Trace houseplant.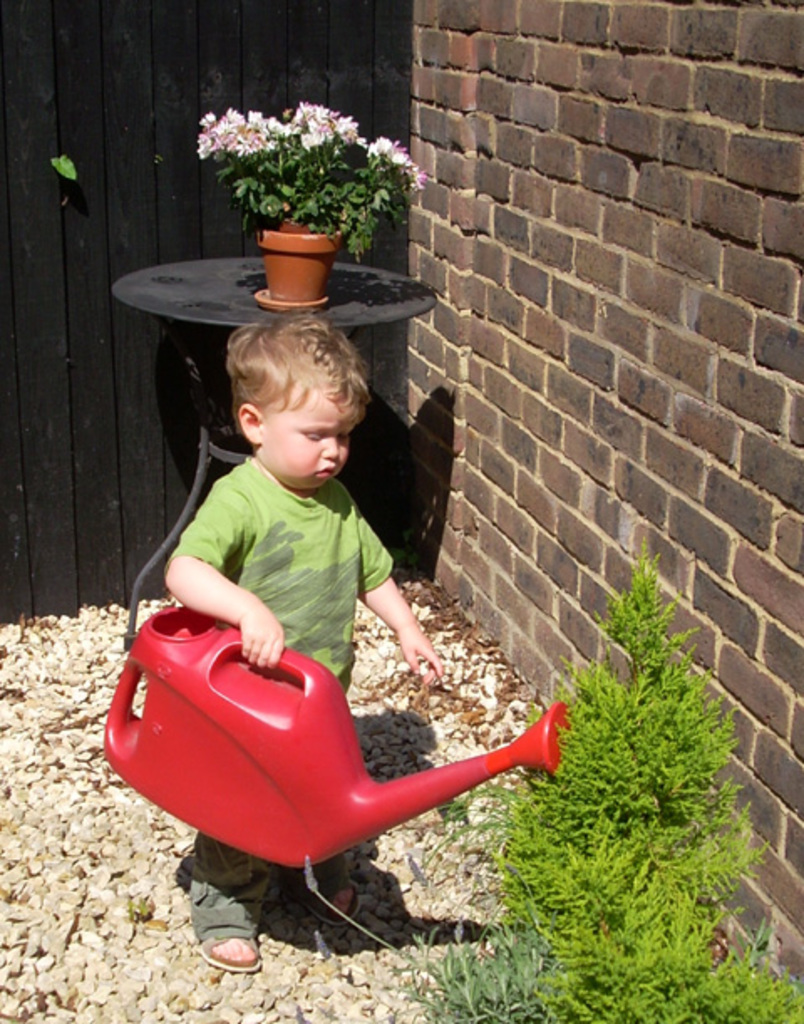
Traced to 188, 92, 446, 317.
